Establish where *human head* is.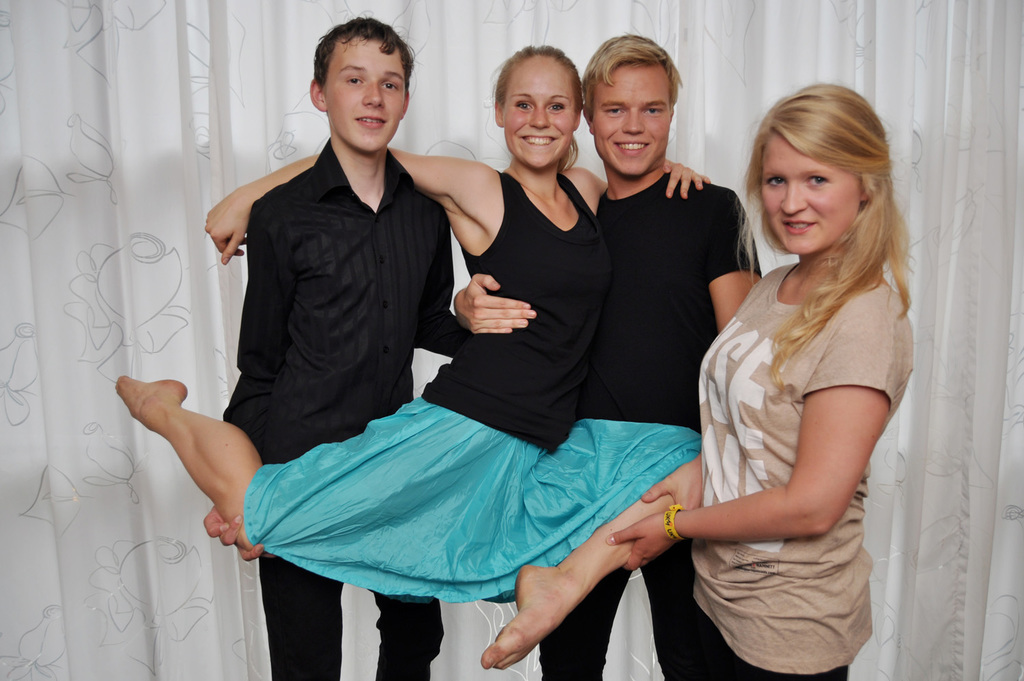
Established at box(586, 31, 682, 174).
